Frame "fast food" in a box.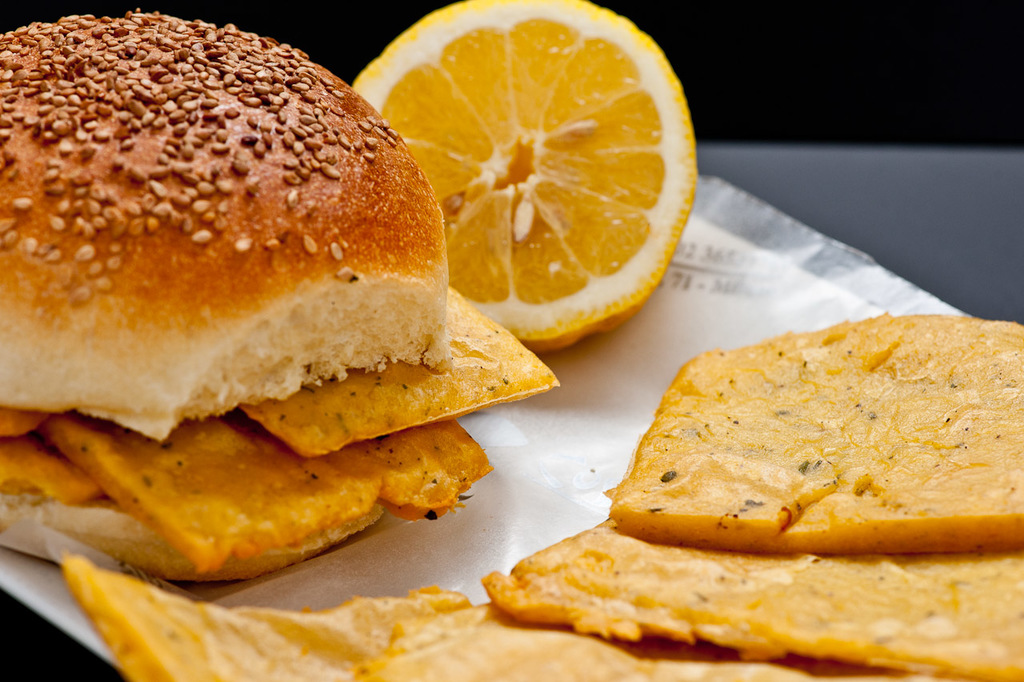
left=62, top=311, right=1023, bottom=681.
